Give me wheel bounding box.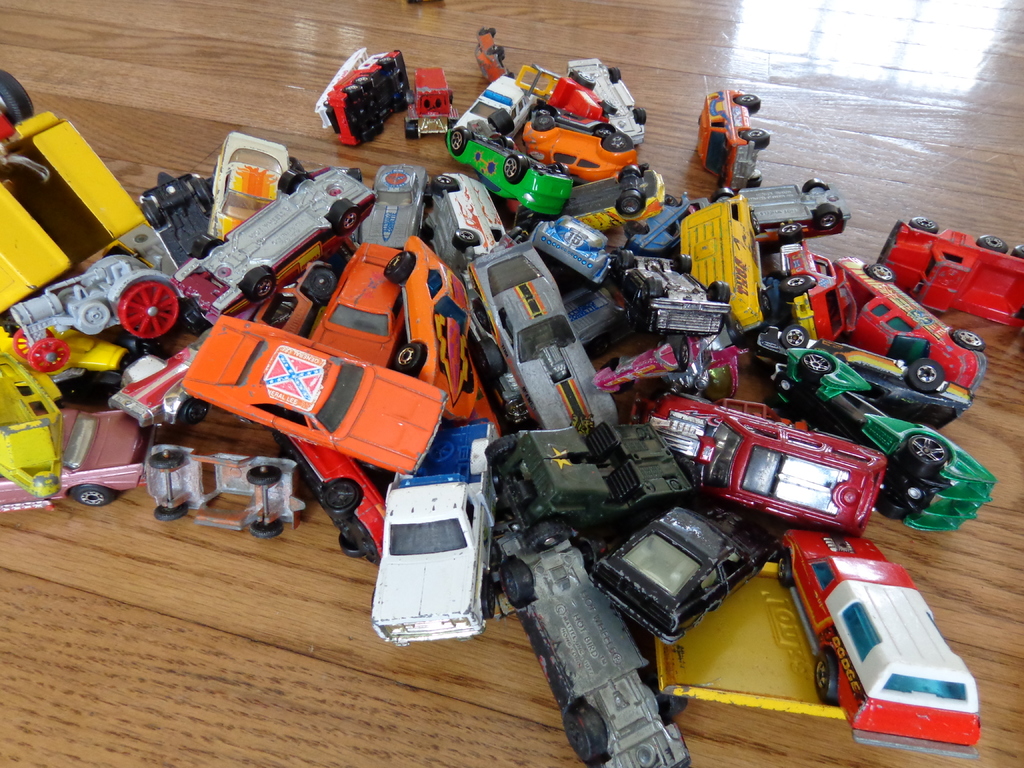
BBox(975, 236, 1007, 252).
